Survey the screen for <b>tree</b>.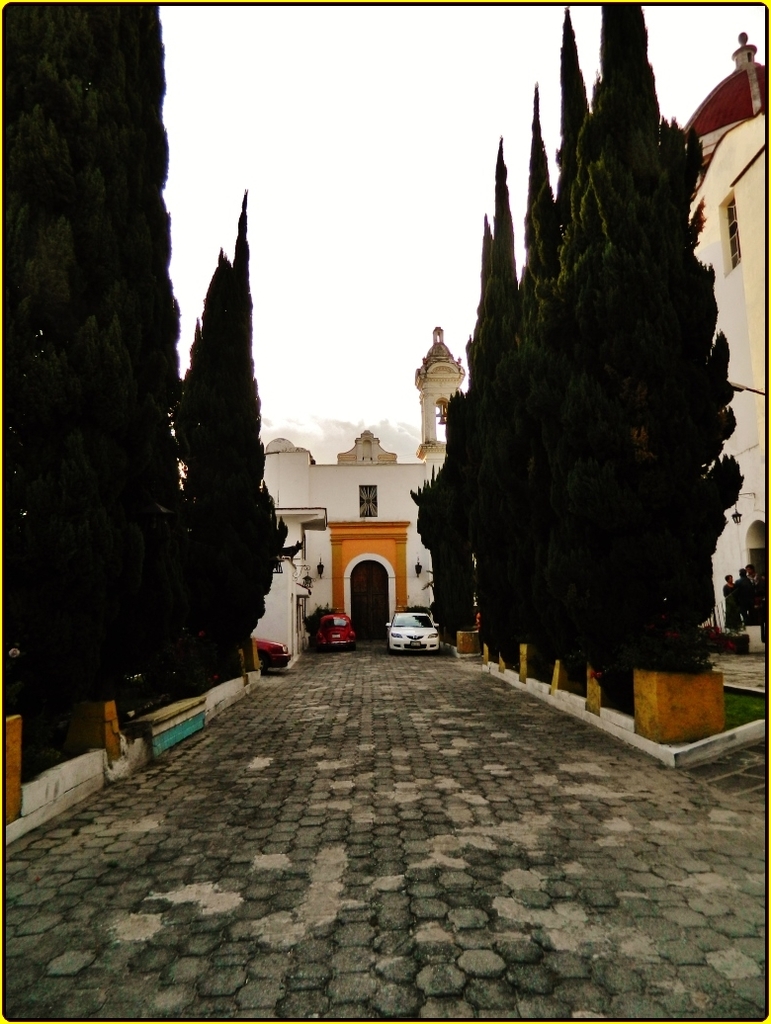
Survey found: {"left": 515, "top": 0, "right": 615, "bottom": 682}.
